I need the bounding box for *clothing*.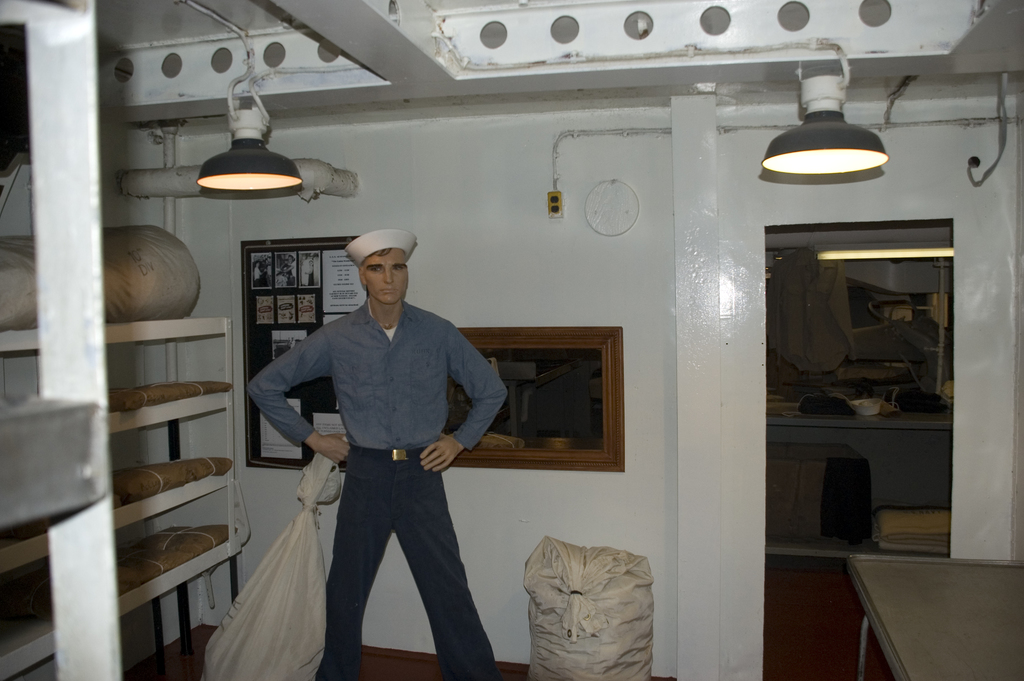
Here it is: pyautogui.locateOnScreen(257, 252, 513, 652).
